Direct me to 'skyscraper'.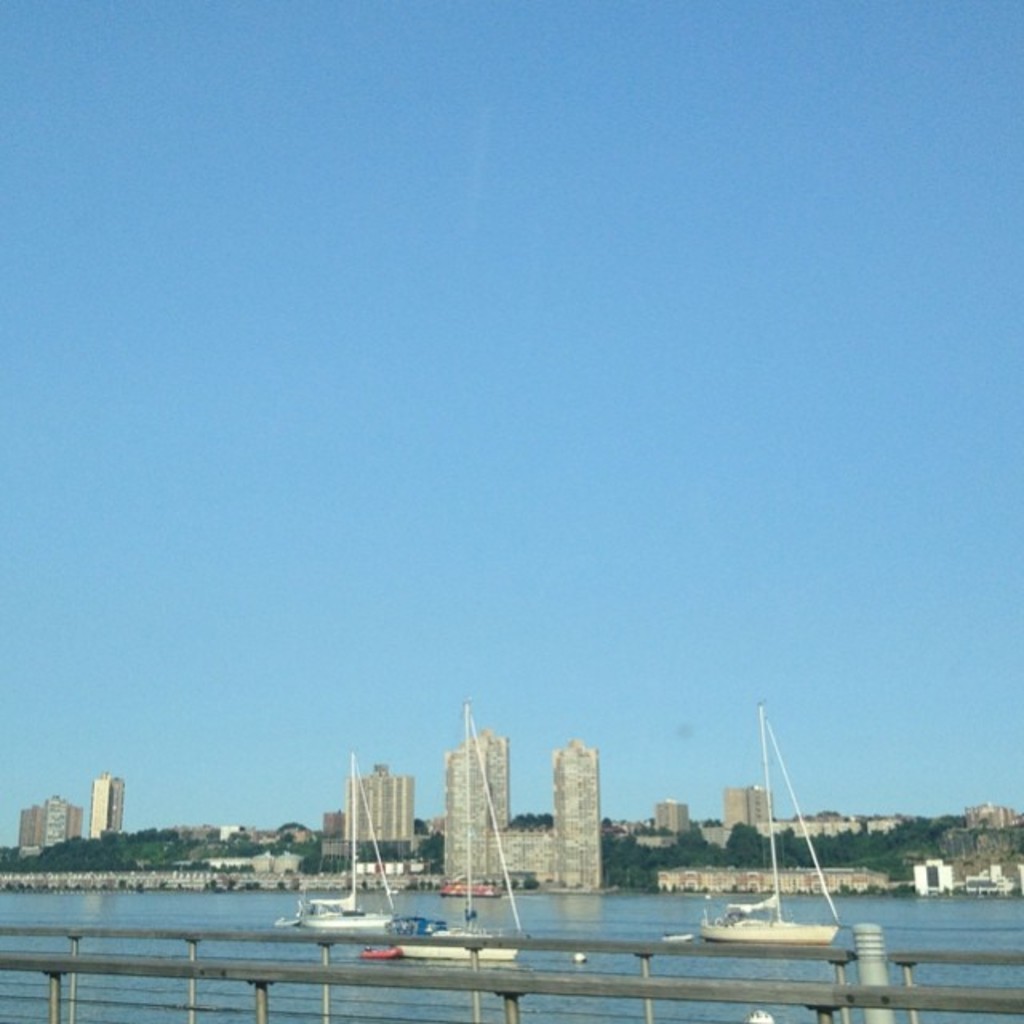
Direction: bbox(542, 738, 608, 890).
